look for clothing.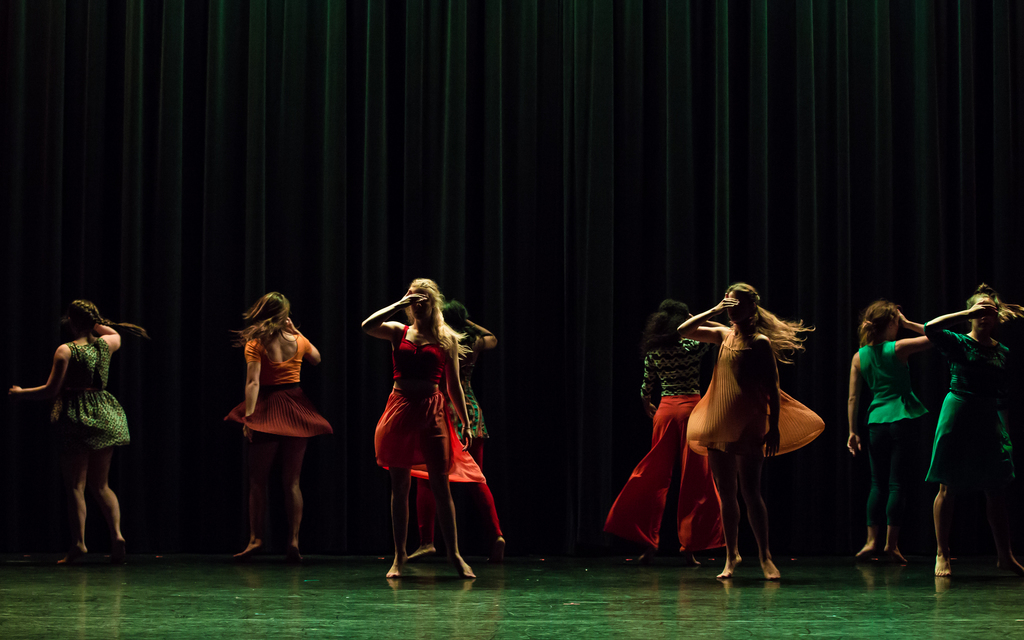
Found: {"x1": 873, "y1": 324, "x2": 939, "y2": 543}.
